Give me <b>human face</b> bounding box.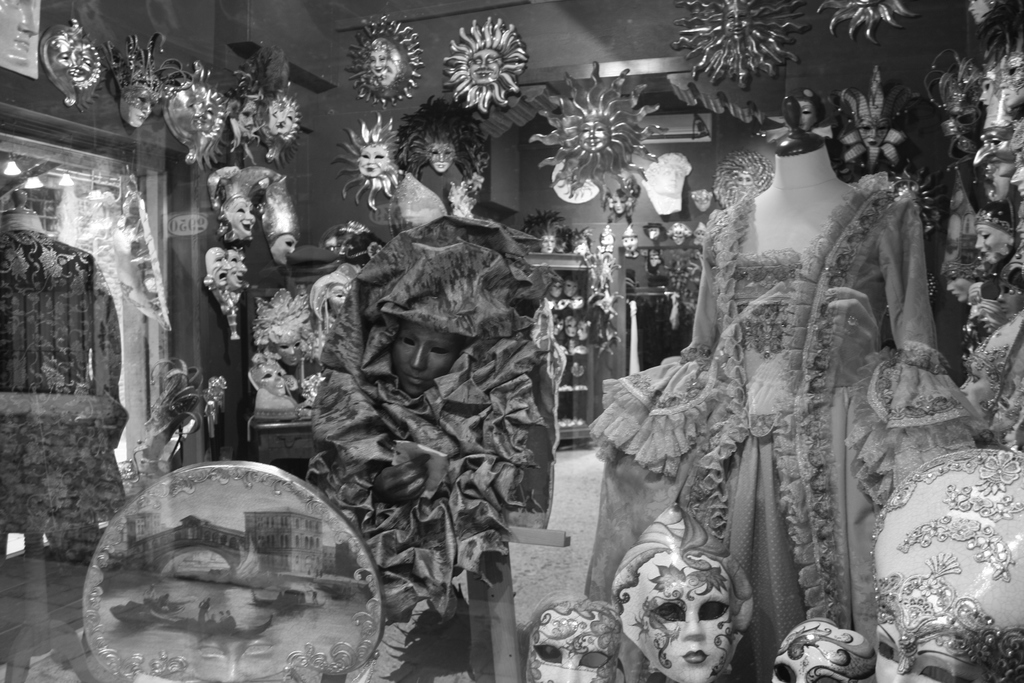
<bbox>771, 619, 867, 682</bbox>.
